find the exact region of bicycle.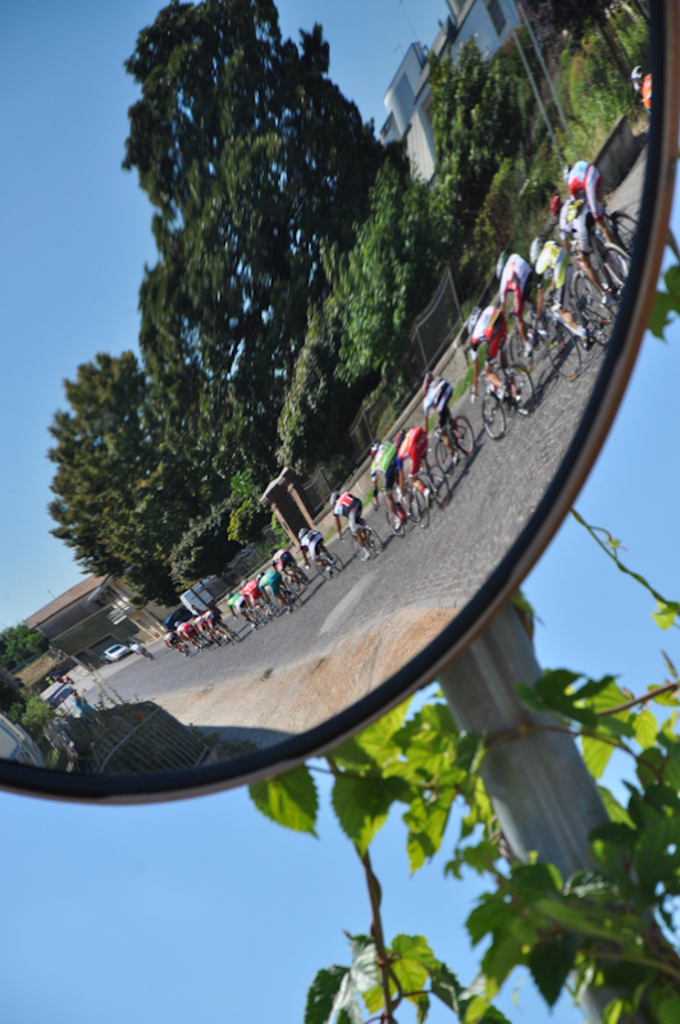
Exact region: <bbox>433, 404, 476, 461</bbox>.
